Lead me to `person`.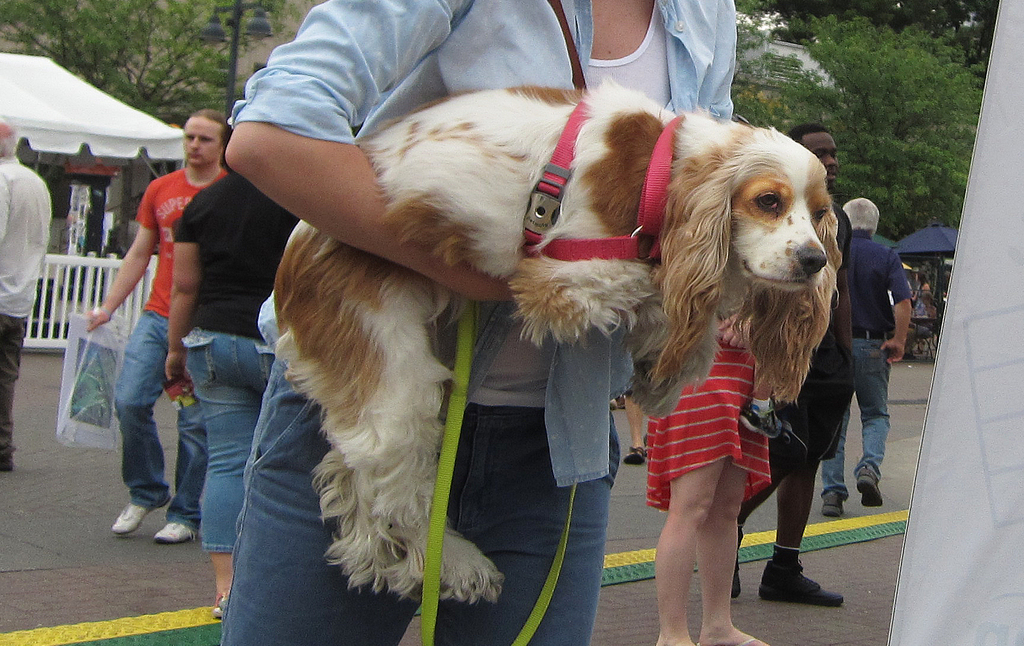
Lead to {"x1": 161, "y1": 121, "x2": 308, "y2": 617}.
